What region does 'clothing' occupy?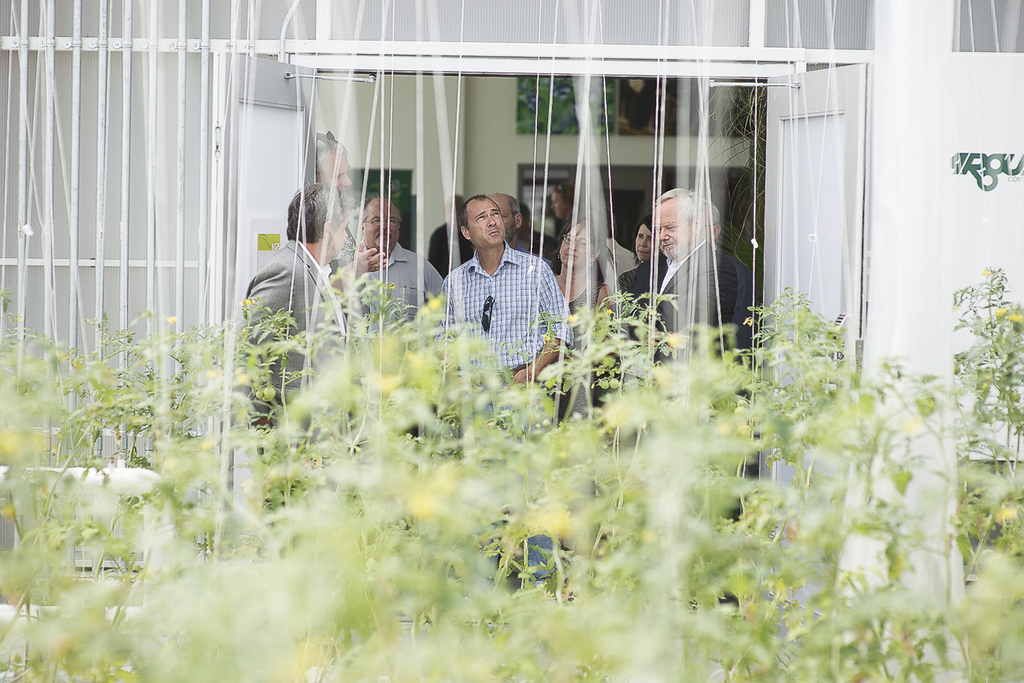
(x1=663, y1=253, x2=735, y2=329).
